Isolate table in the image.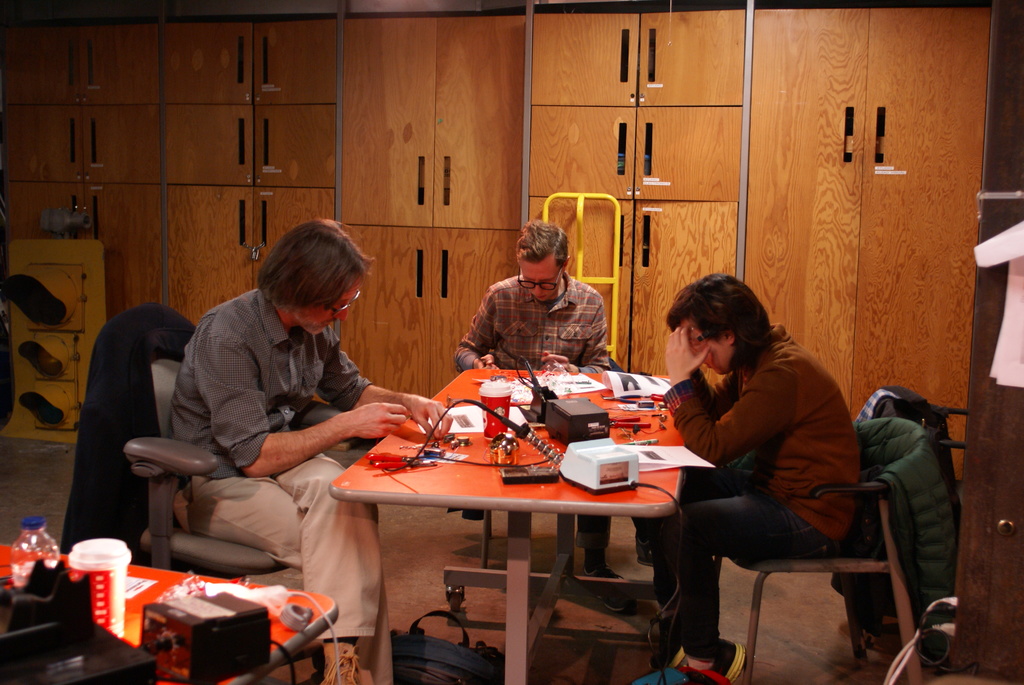
Isolated region: x1=333, y1=368, x2=680, y2=684.
